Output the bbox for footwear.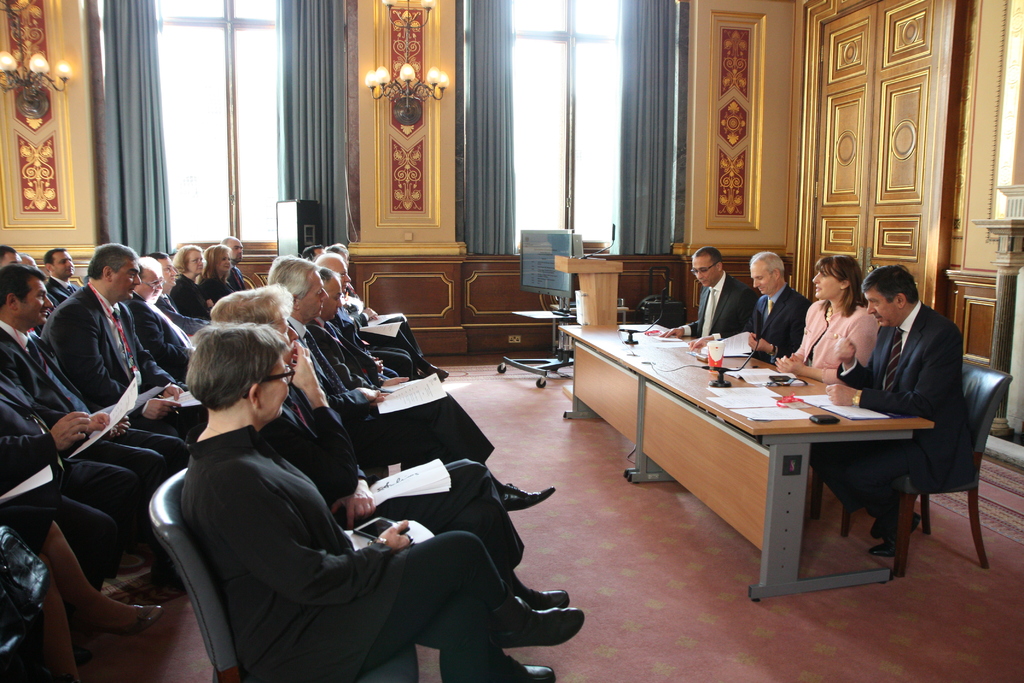
x1=445 y1=653 x2=558 y2=682.
